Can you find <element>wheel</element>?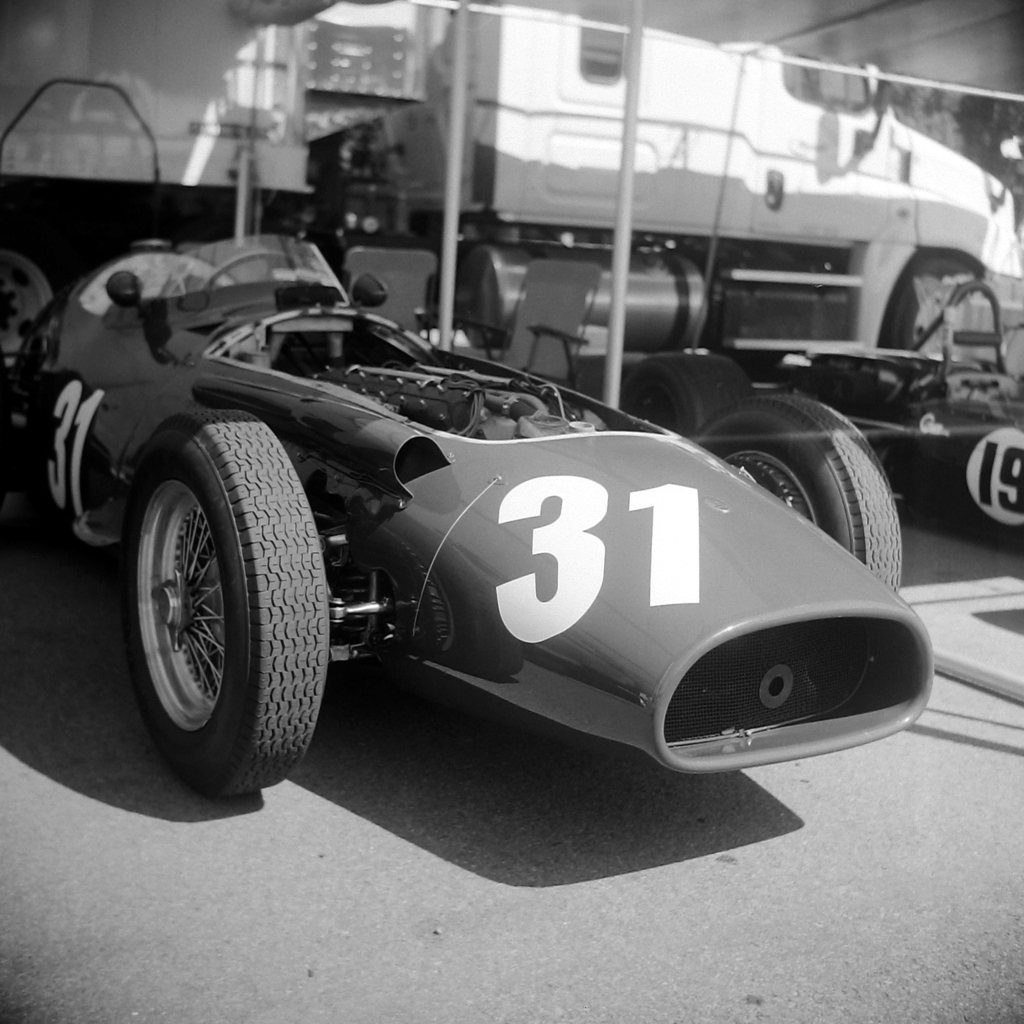
Yes, bounding box: Rect(694, 392, 902, 585).
